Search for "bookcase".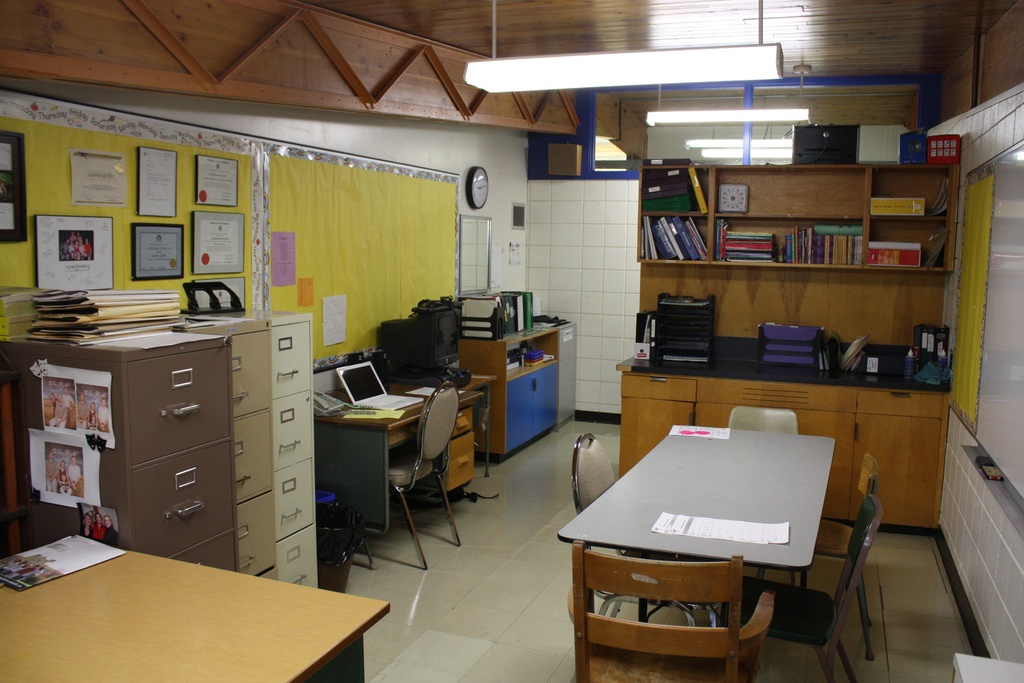
Found at 640:160:957:277.
